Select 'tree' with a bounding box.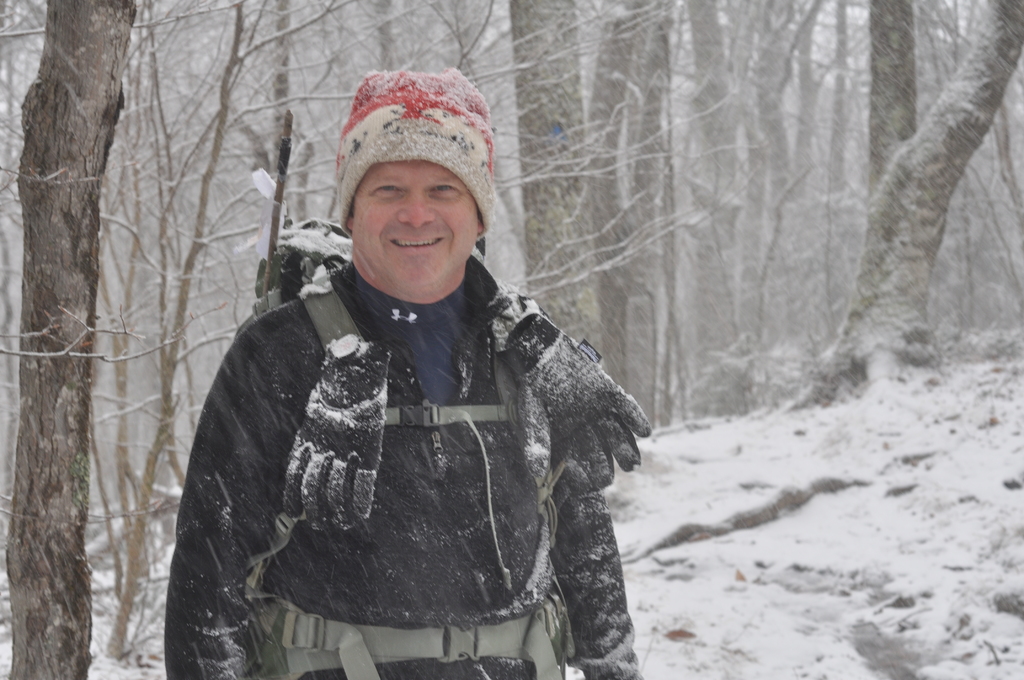
[855, 0, 924, 195].
